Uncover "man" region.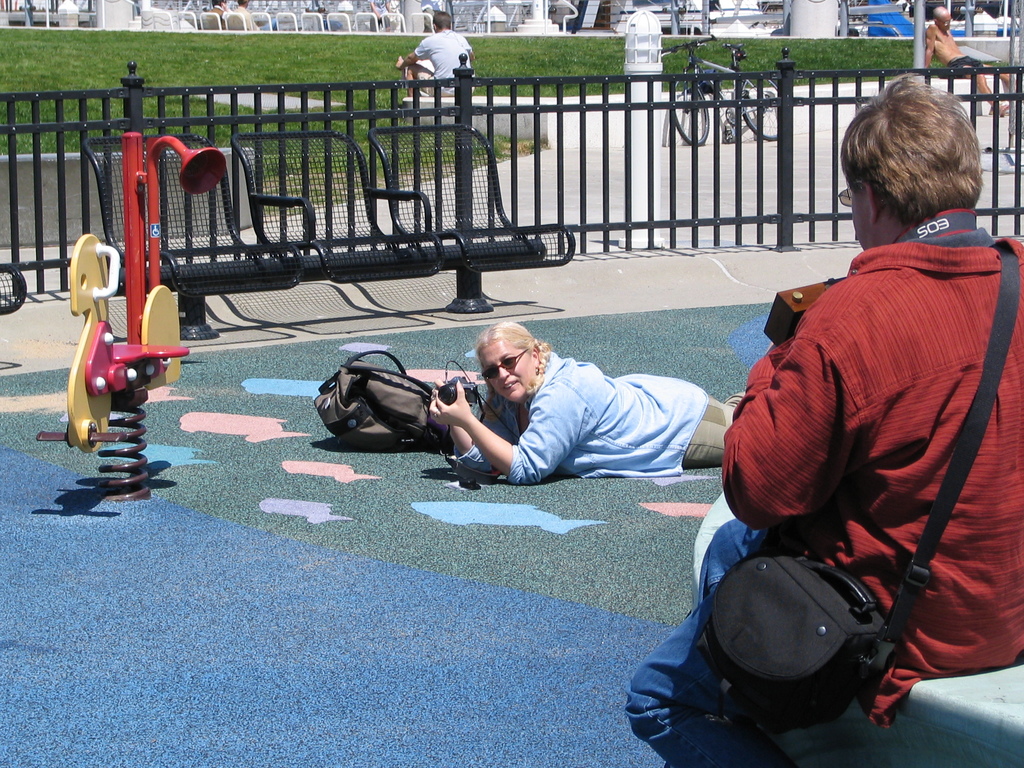
Uncovered: 396/12/477/99.
